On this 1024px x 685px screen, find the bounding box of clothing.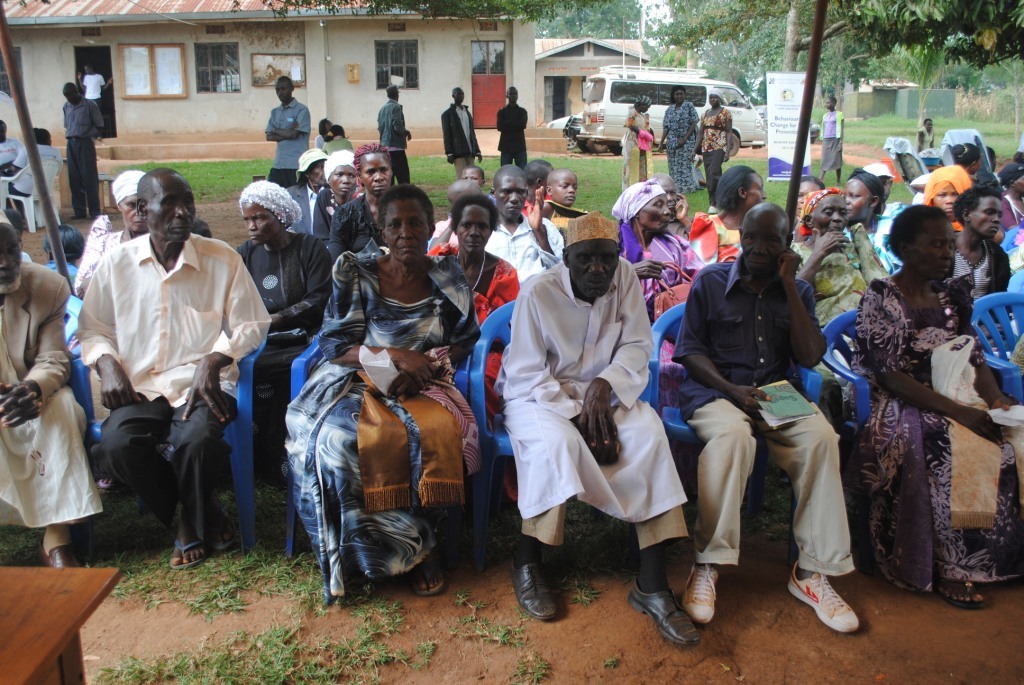
Bounding box: (left=282, top=257, right=487, bottom=607).
